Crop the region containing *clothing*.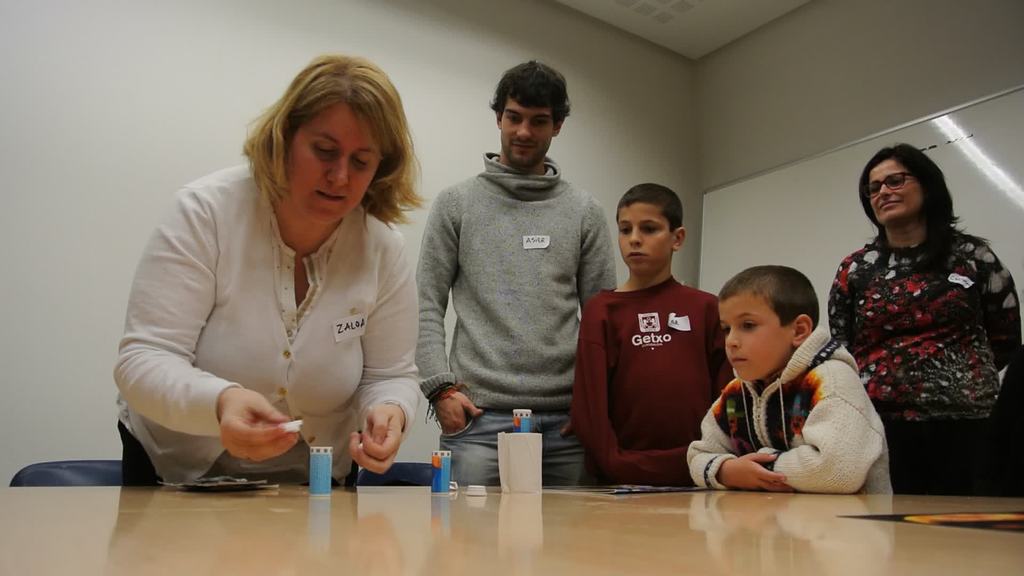
Crop region: 110,161,425,484.
